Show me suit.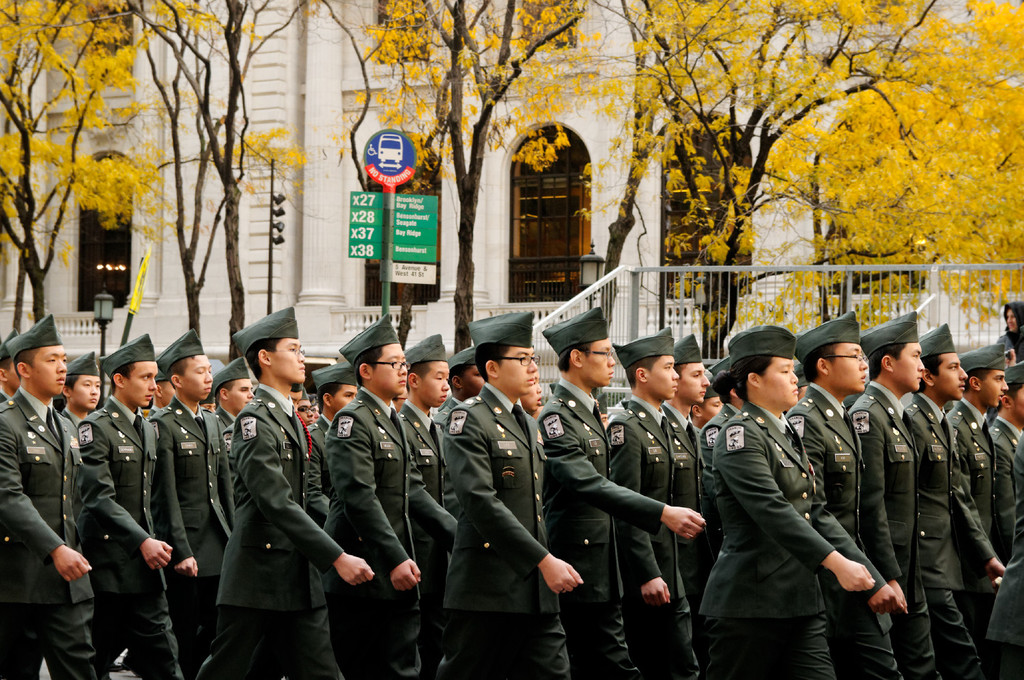
suit is here: x1=220, y1=374, x2=350, y2=679.
